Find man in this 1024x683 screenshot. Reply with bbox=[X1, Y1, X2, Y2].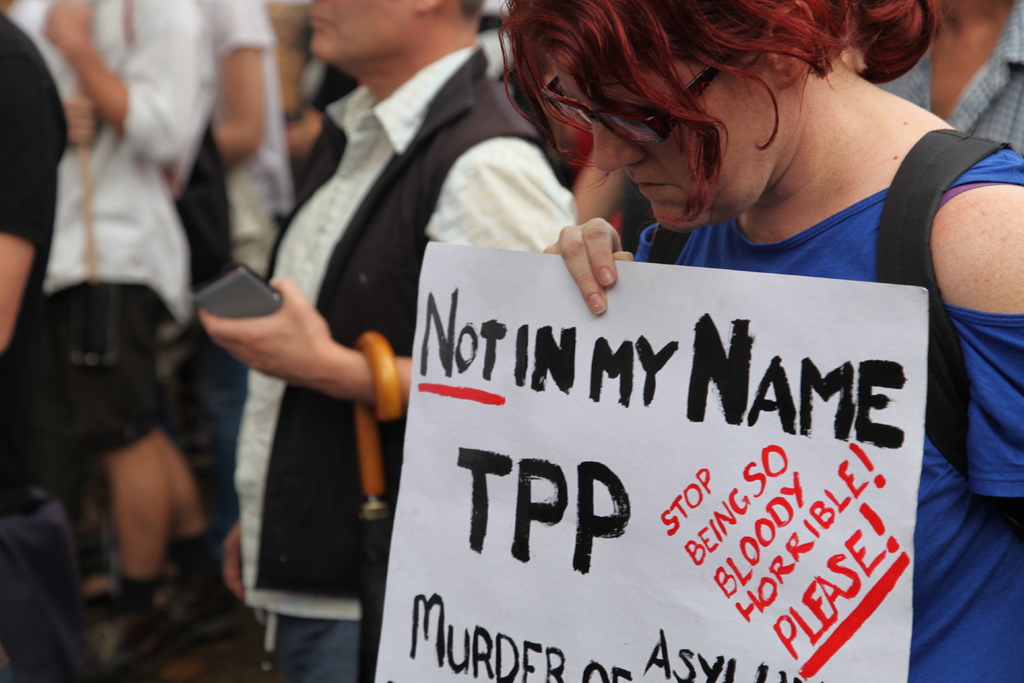
bbox=[195, 0, 585, 682].
